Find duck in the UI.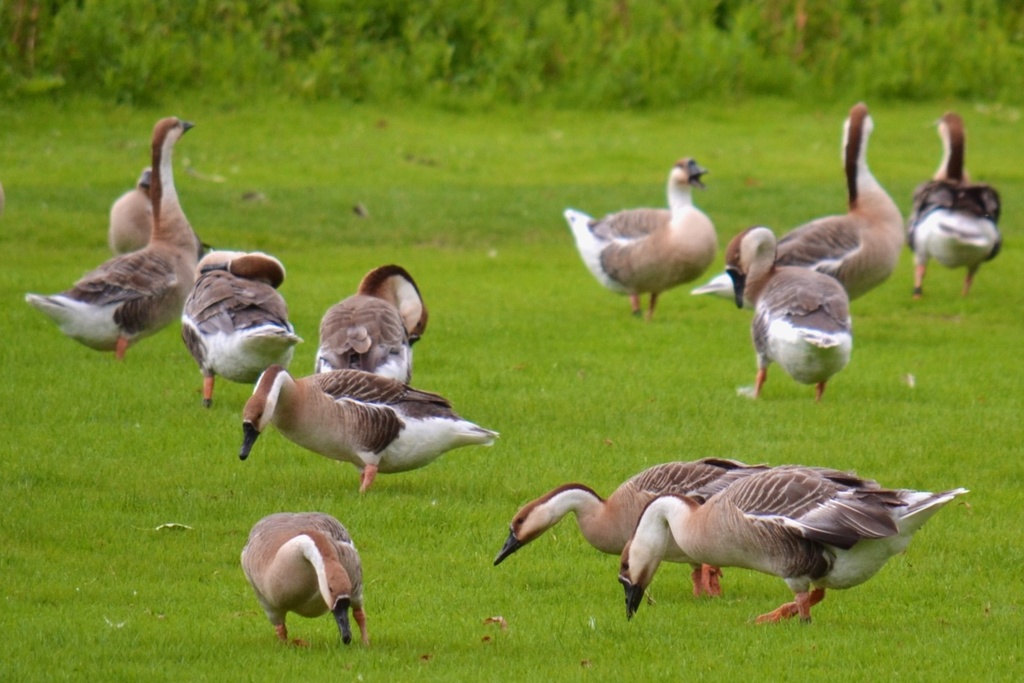
UI element at bbox=(720, 223, 857, 405).
